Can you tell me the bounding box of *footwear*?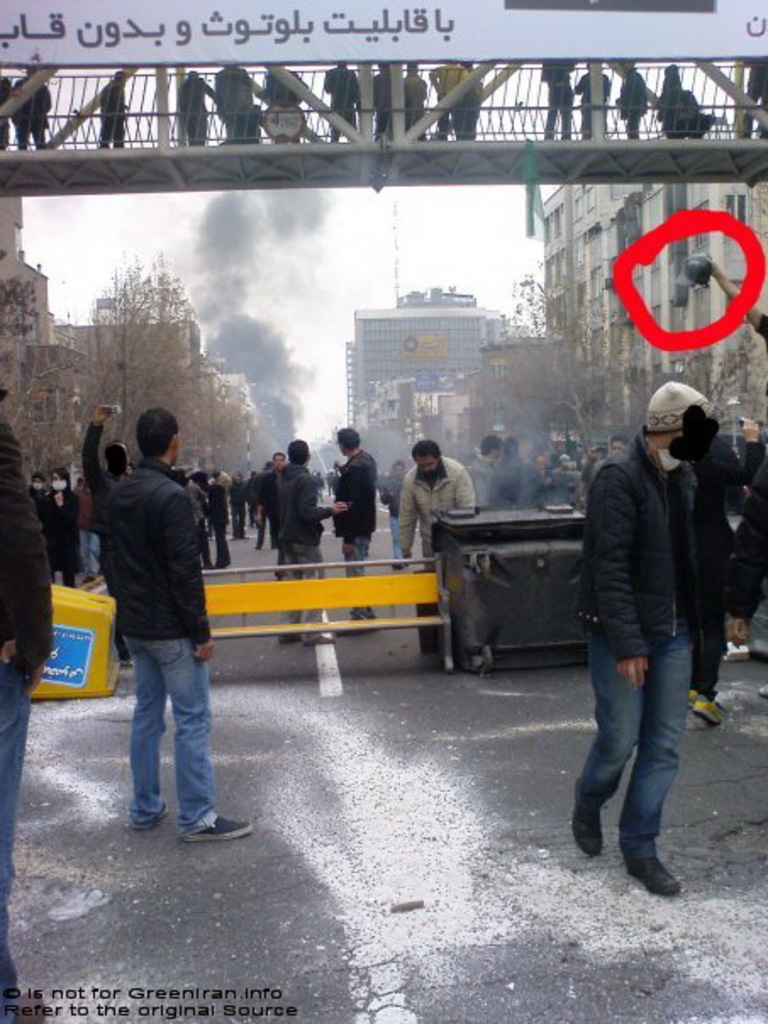
<box>682,687,719,726</box>.
